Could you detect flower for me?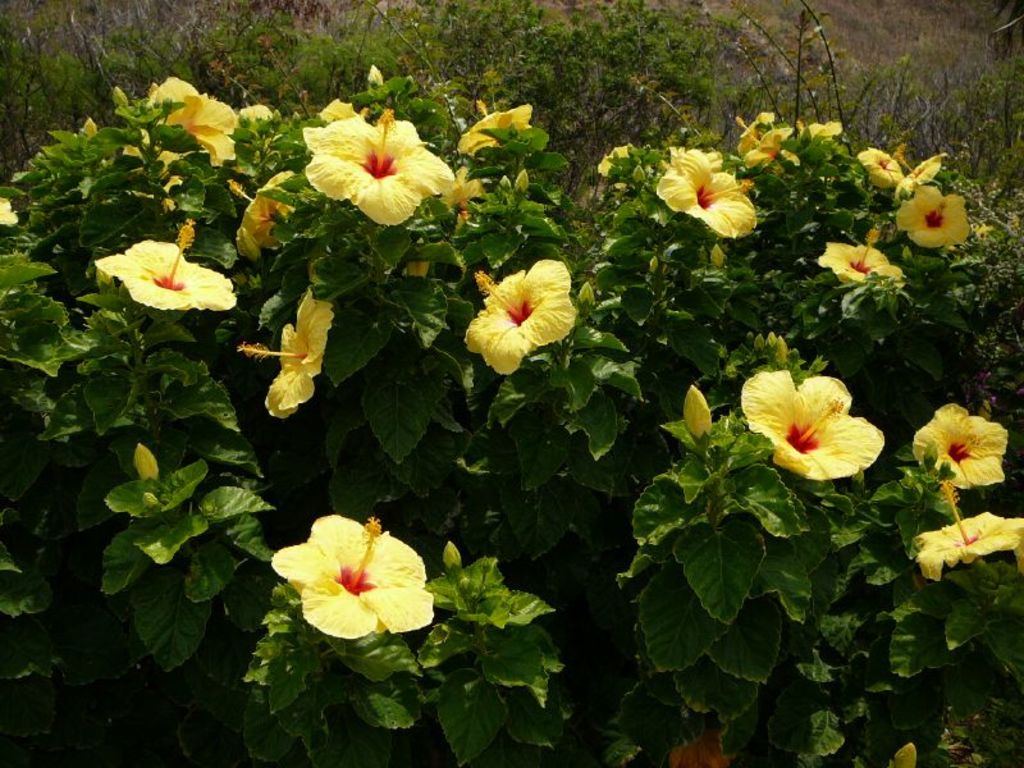
Detection result: <box>227,168,303,262</box>.
